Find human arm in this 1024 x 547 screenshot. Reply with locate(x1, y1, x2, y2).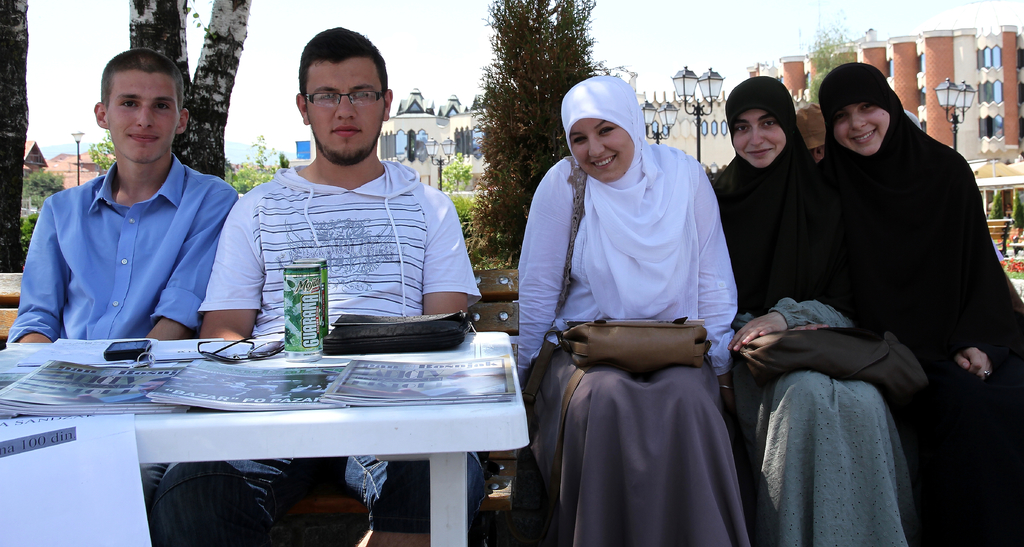
locate(948, 143, 1014, 383).
